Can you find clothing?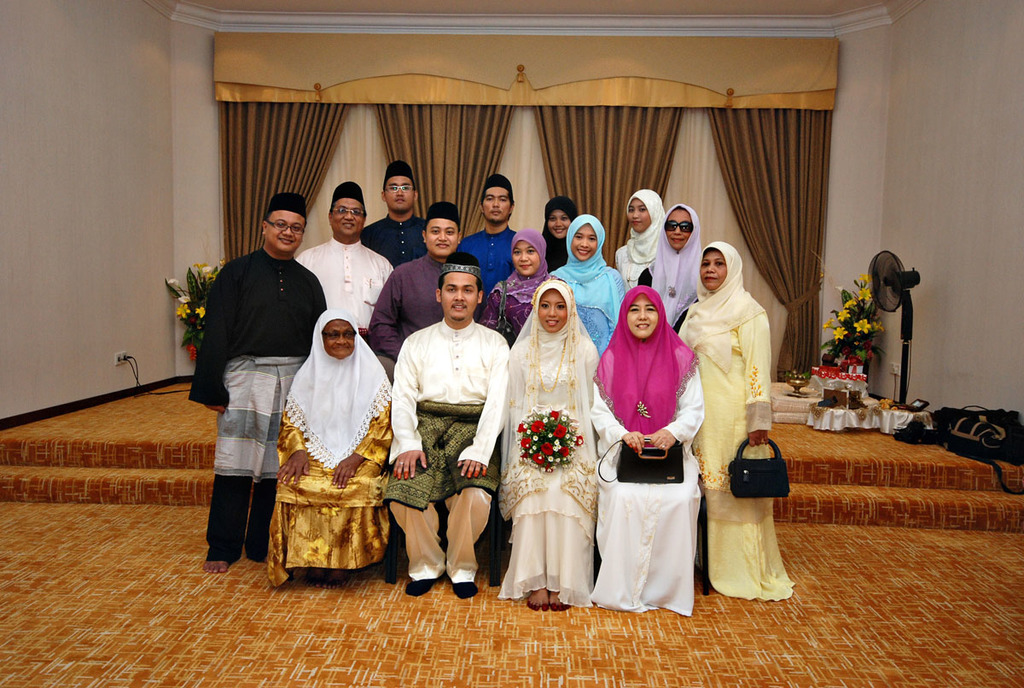
Yes, bounding box: 322:224:384:325.
